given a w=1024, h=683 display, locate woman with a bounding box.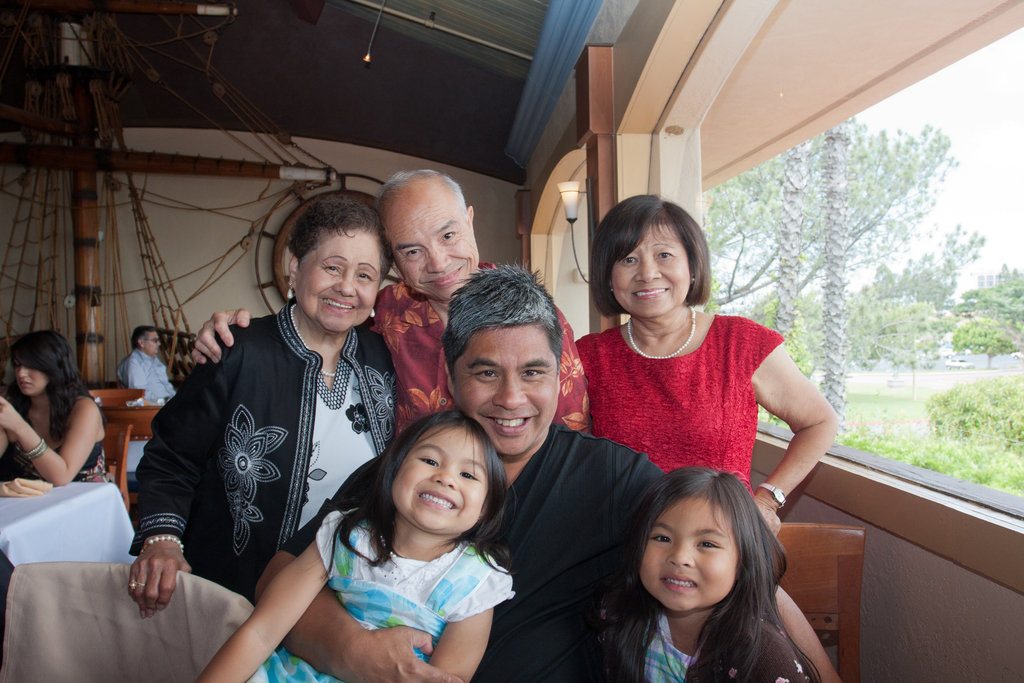
Located: BBox(0, 331, 120, 490).
